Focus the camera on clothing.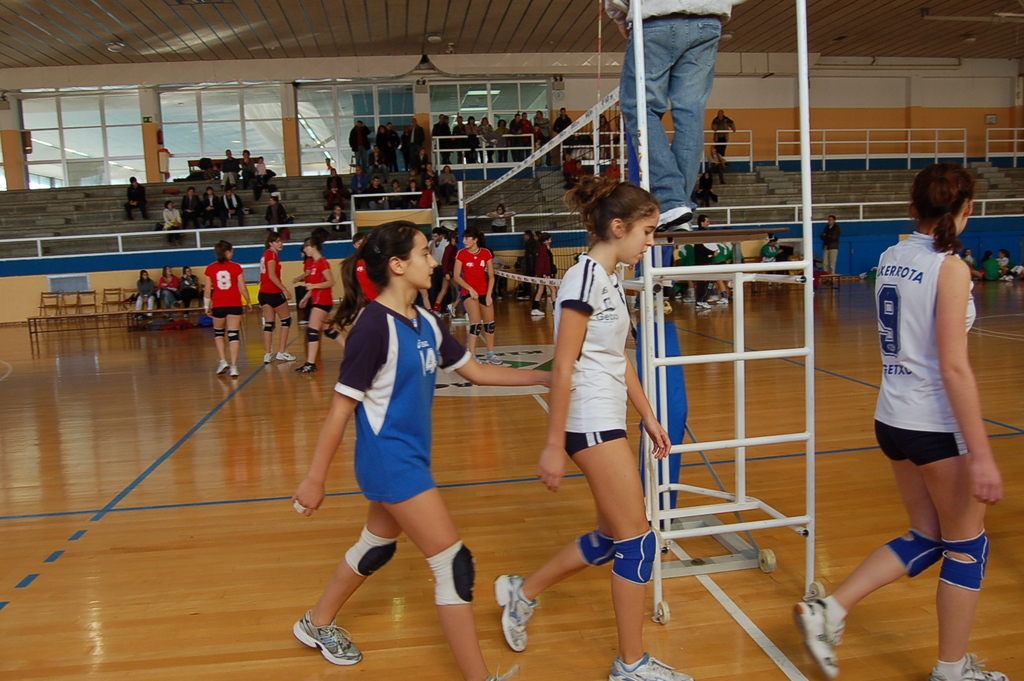
Focus region: bbox=(334, 258, 370, 321).
